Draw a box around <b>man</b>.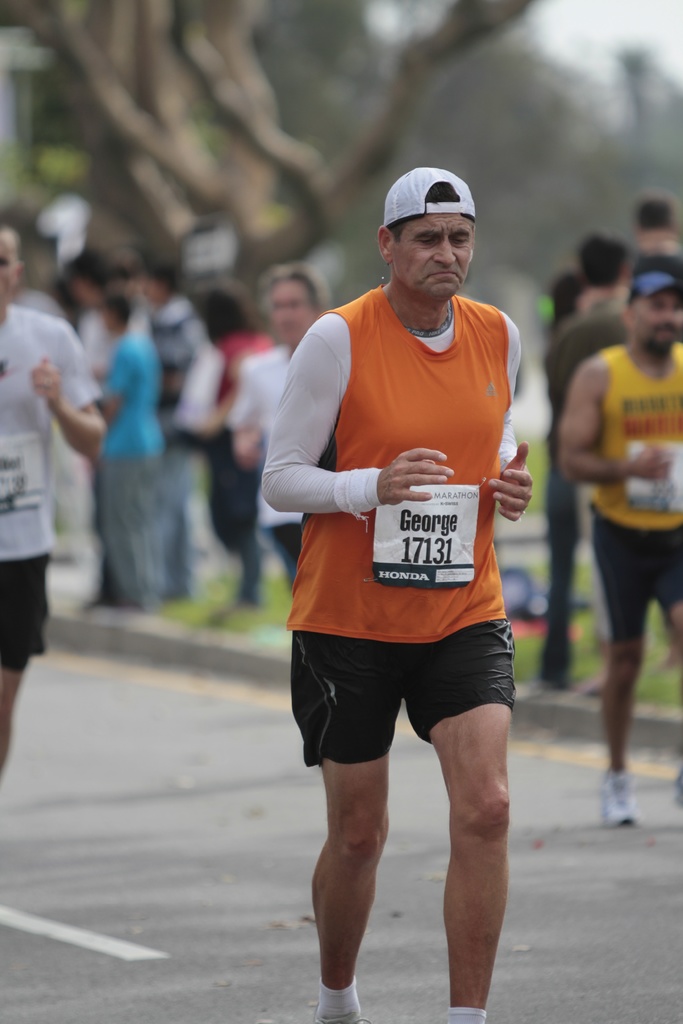
x1=559 y1=272 x2=682 y2=830.
